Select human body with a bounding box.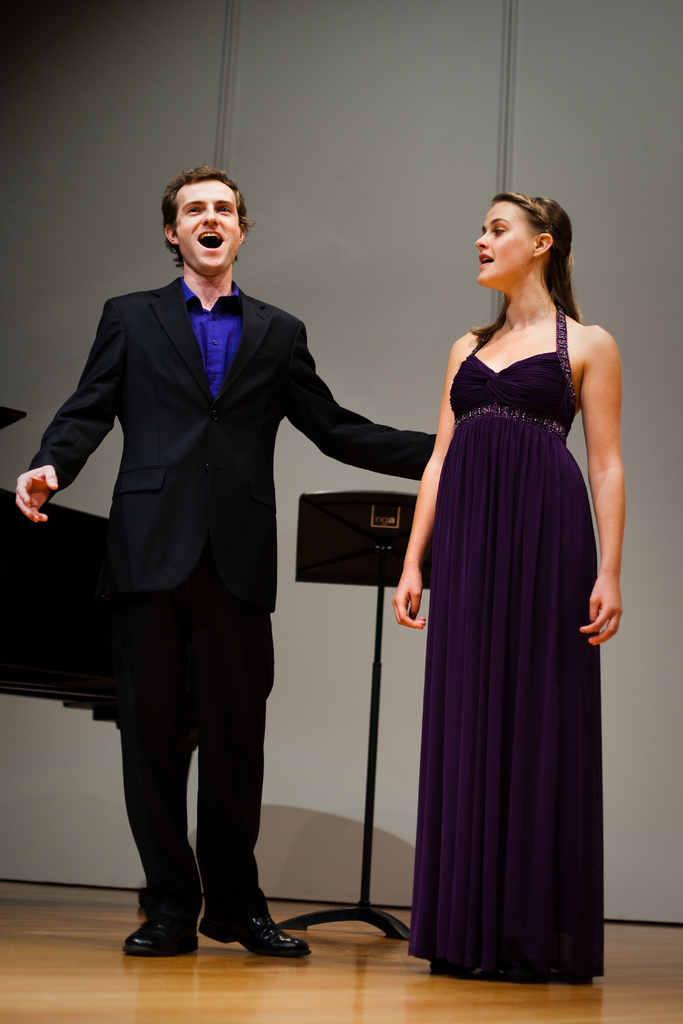
x1=384, y1=145, x2=614, y2=1023.
